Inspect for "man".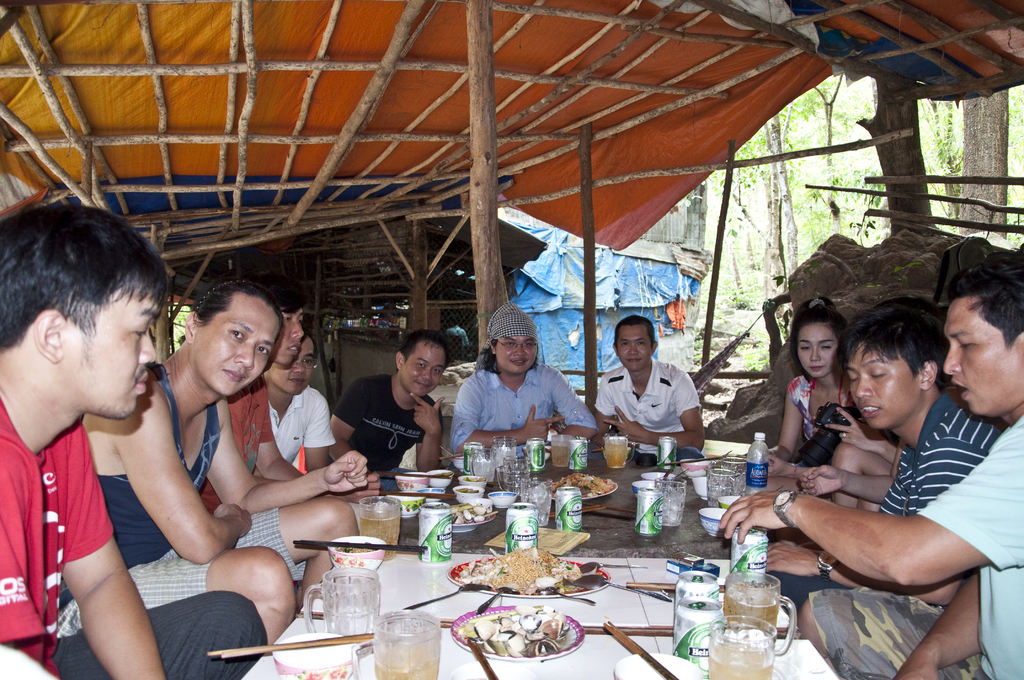
Inspection: <bbox>596, 312, 705, 460</bbox>.
